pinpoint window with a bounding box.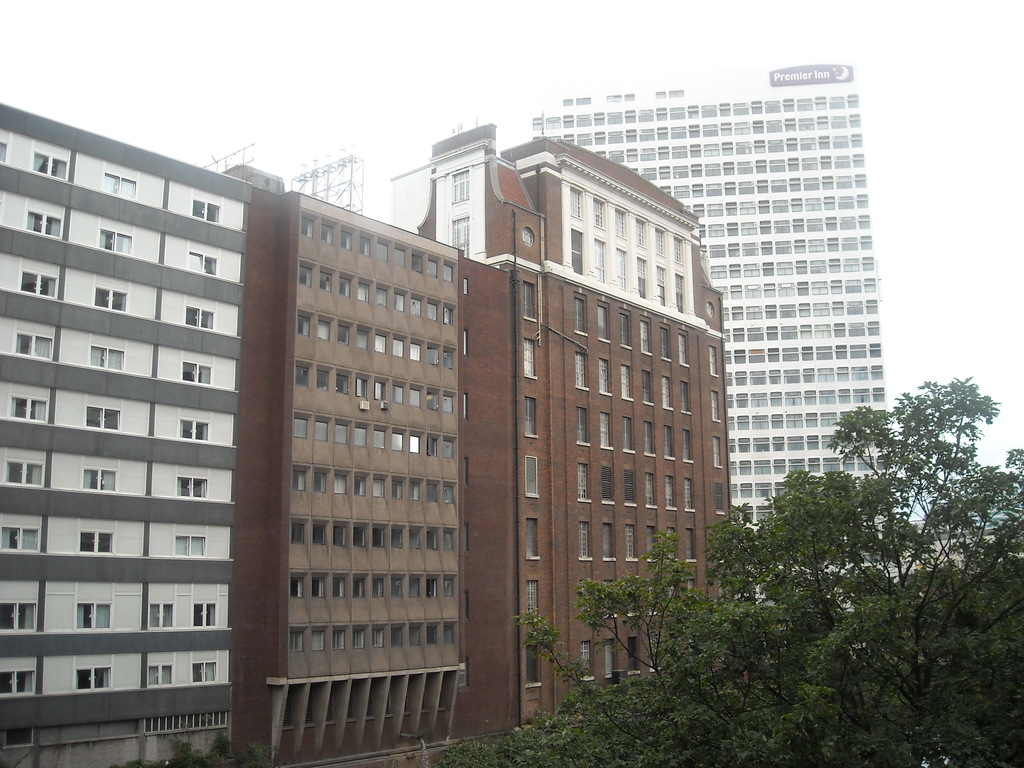
[left=641, top=148, right=654, bottom=161].
